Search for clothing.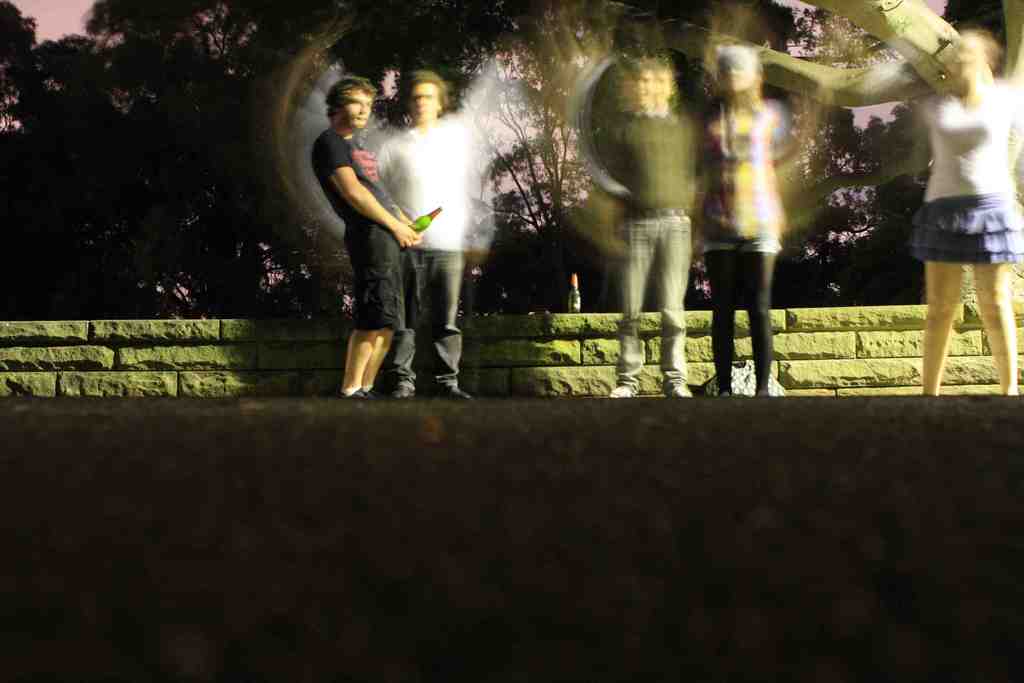
Found at region(303, 123, 423, 332).
